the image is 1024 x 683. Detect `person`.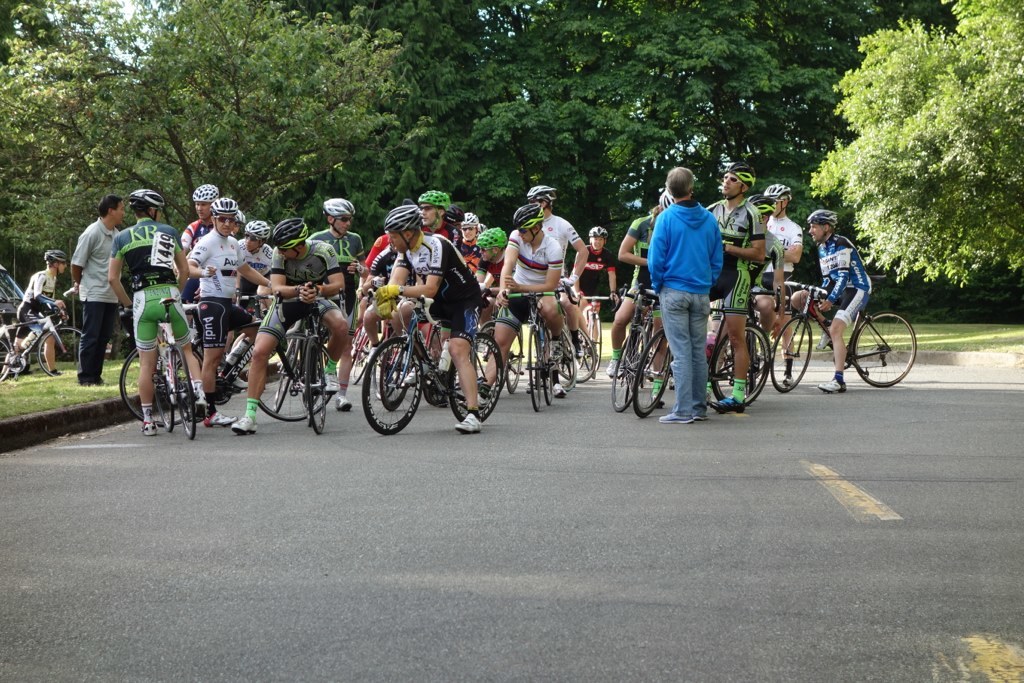
Detection: <region>188, 201, 268, 426</region>.
